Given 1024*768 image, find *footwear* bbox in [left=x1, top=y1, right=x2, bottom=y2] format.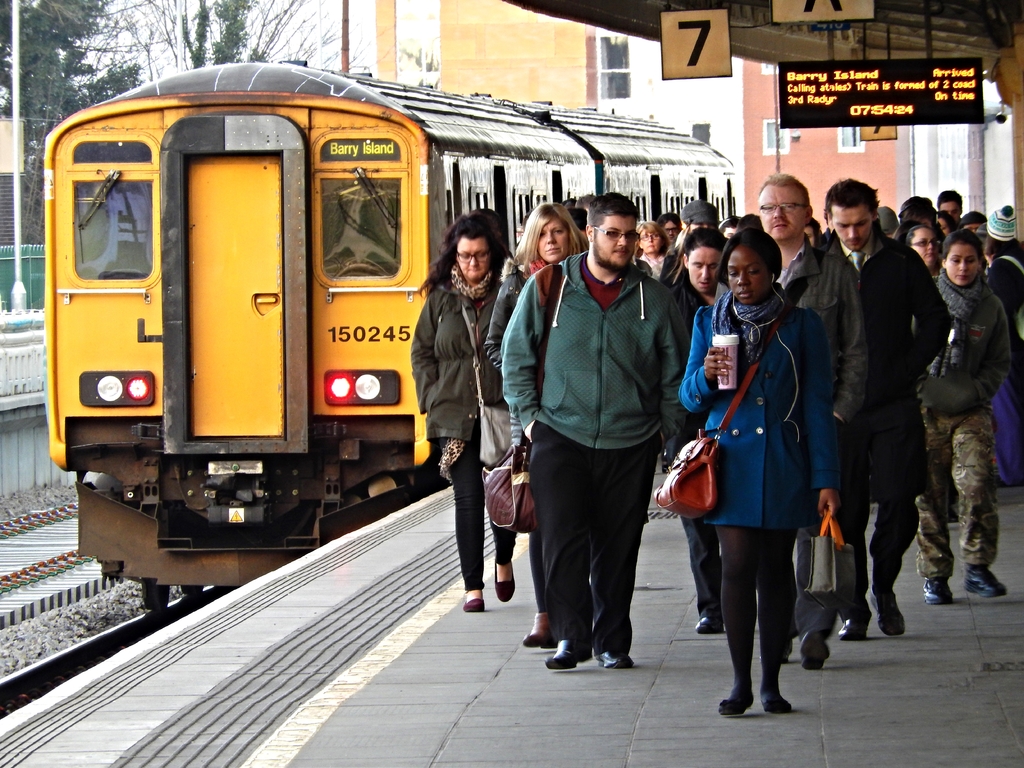
[left=803, top=627, right=829, bottom=669].
